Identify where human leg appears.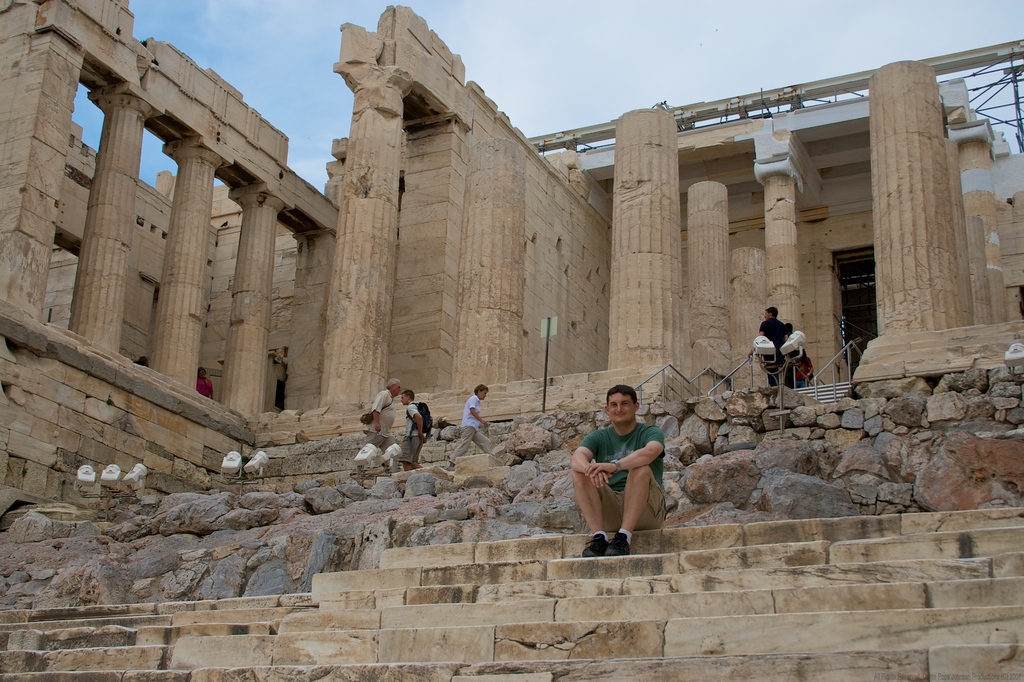
Appears at 476 426 491 451.
